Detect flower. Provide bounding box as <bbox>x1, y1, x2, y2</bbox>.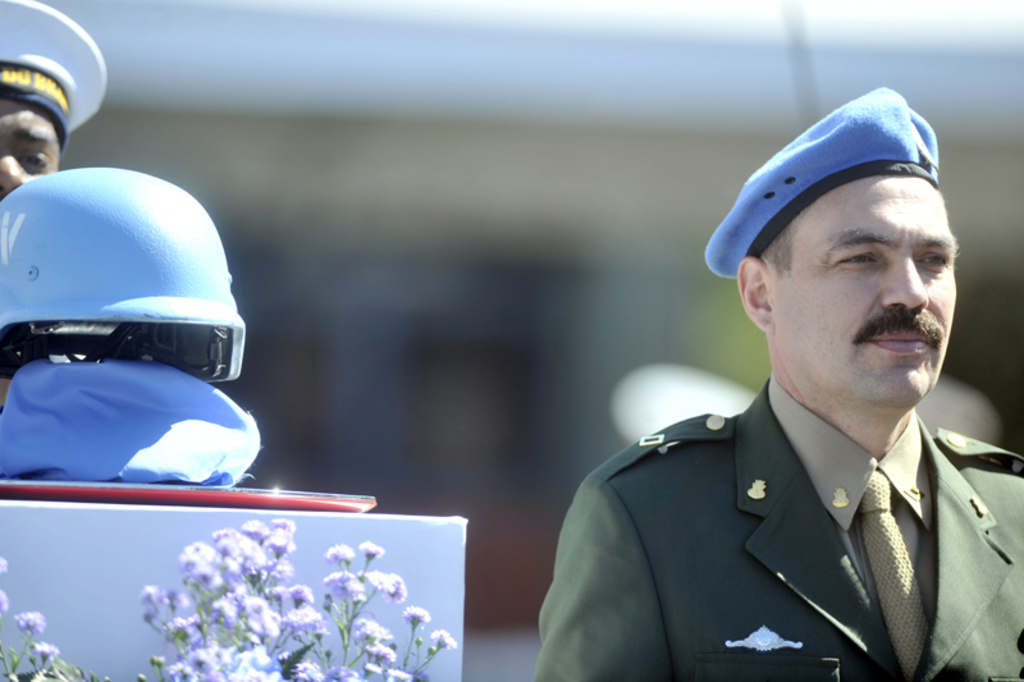
<bbox>28, 642, 60, 660</bbox>.
